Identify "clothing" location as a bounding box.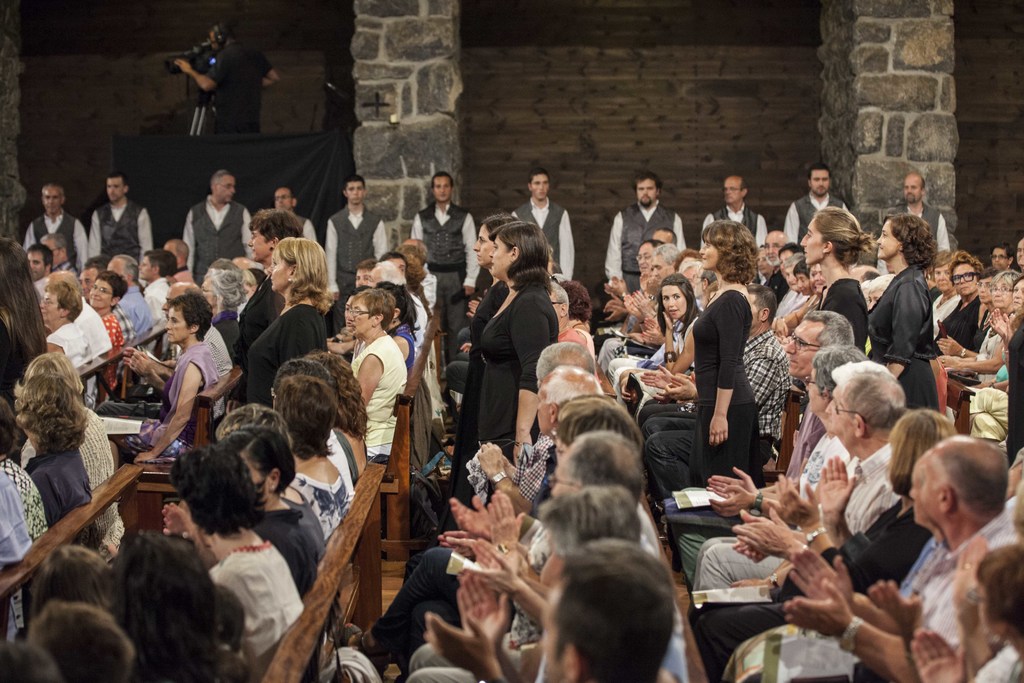
[150, 268, 186, 334].
